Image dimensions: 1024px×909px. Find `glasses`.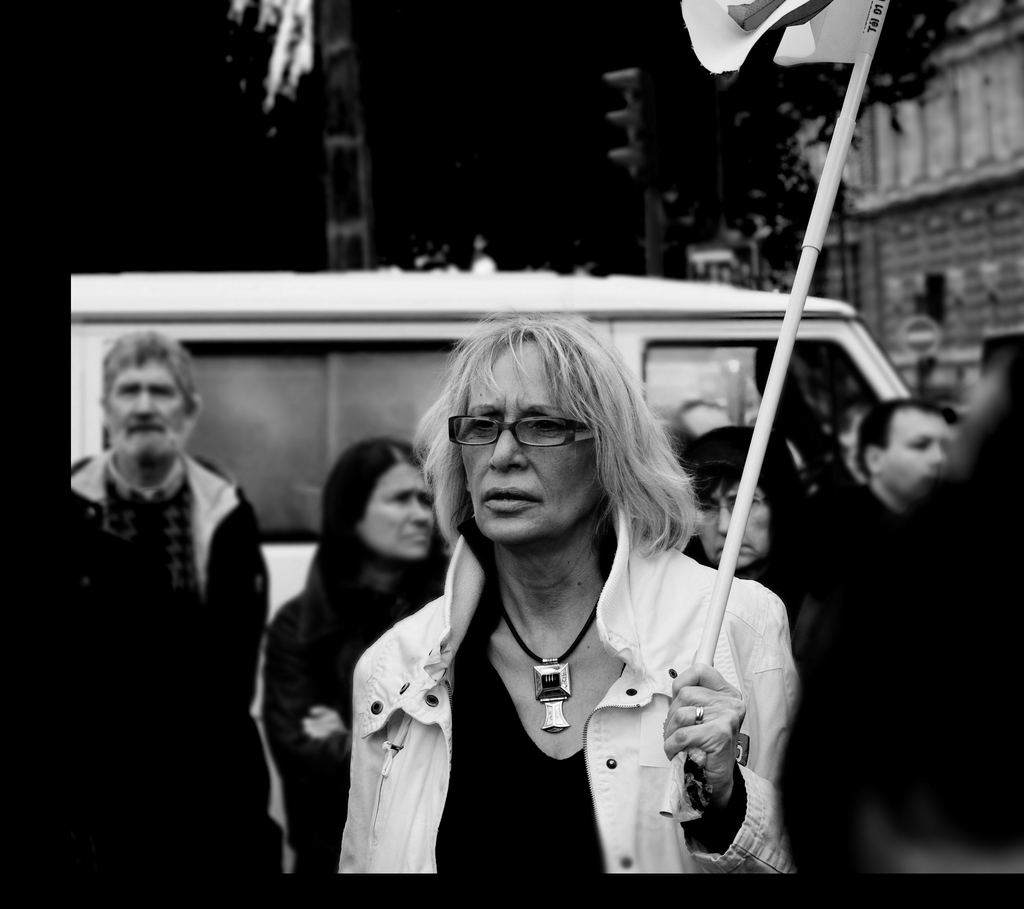
bbox=(697, 498, 765, 518).
